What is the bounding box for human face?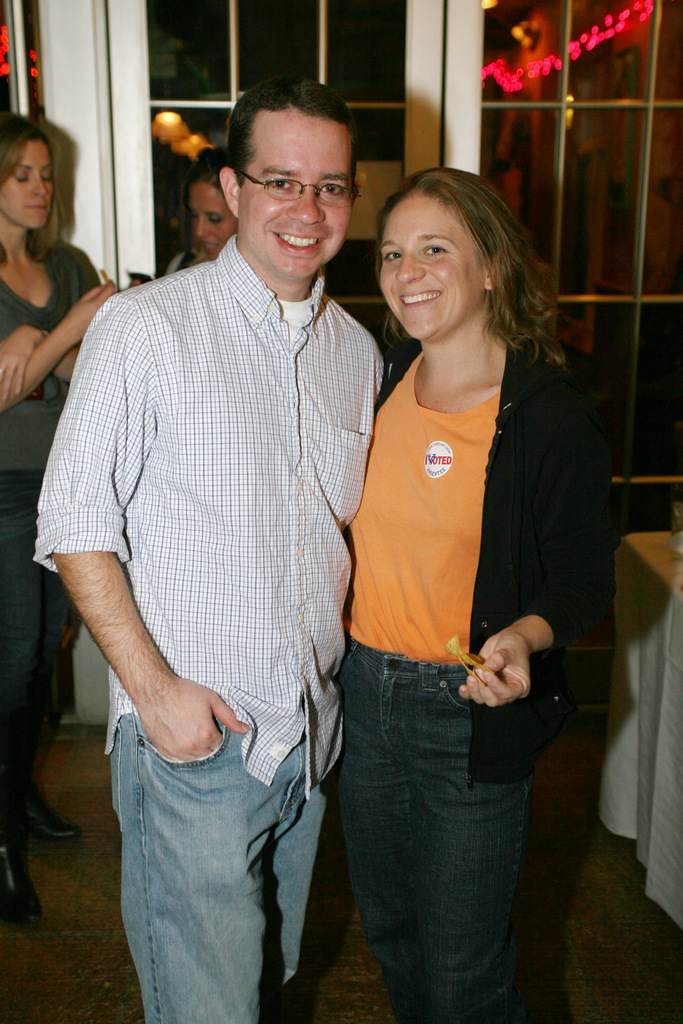
bbox=(235, 105, 359, 278).
